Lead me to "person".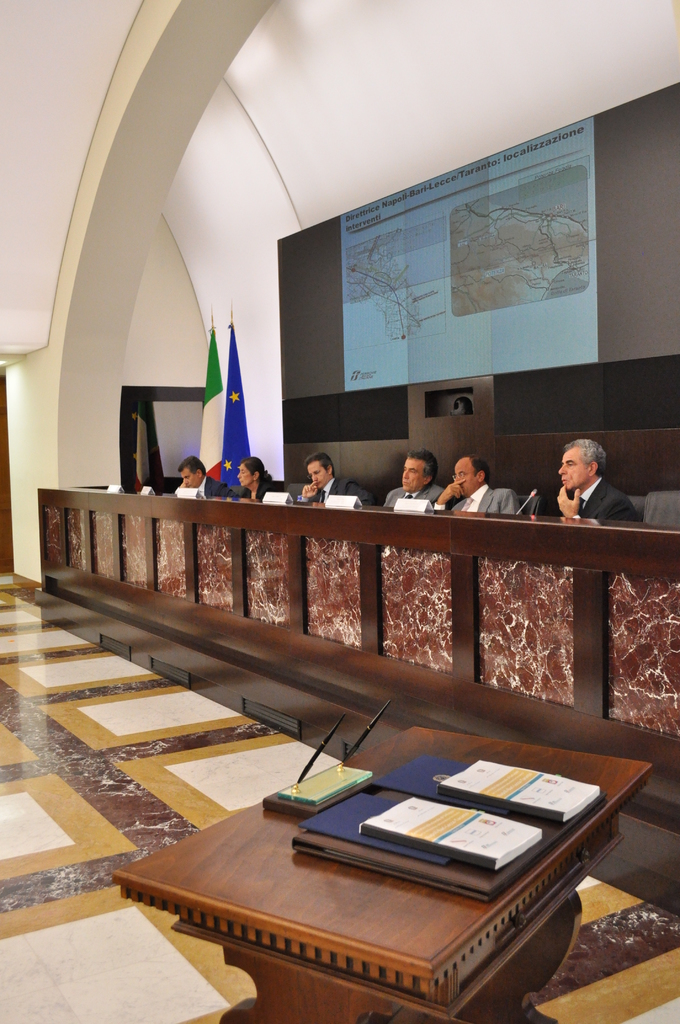
Lead to (432,452,523,515).
